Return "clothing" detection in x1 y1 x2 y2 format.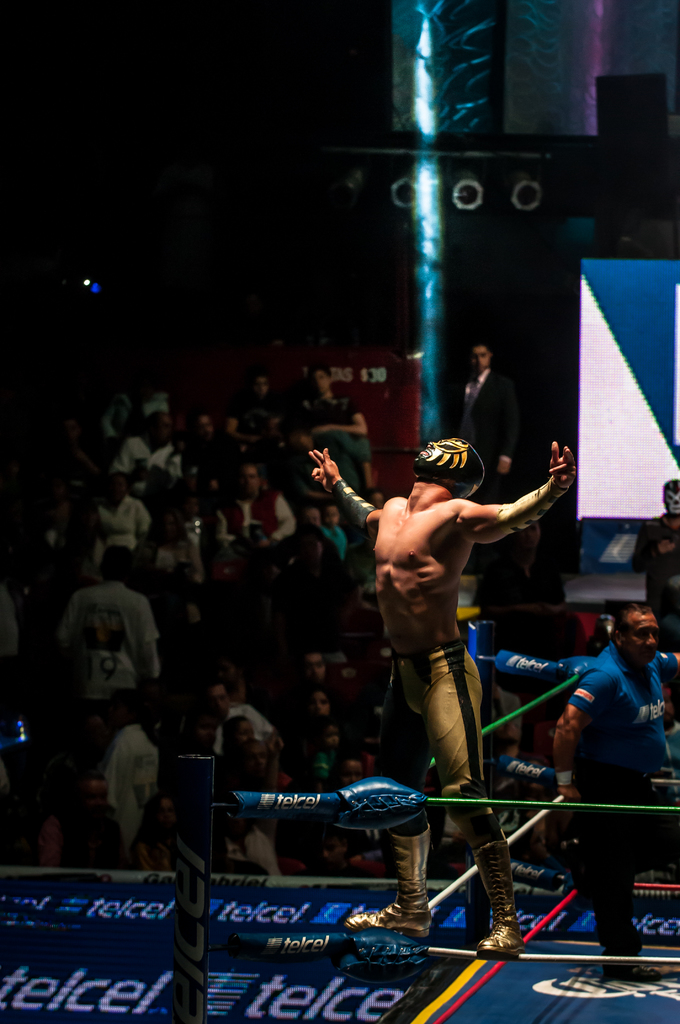
206 701 290 857.
